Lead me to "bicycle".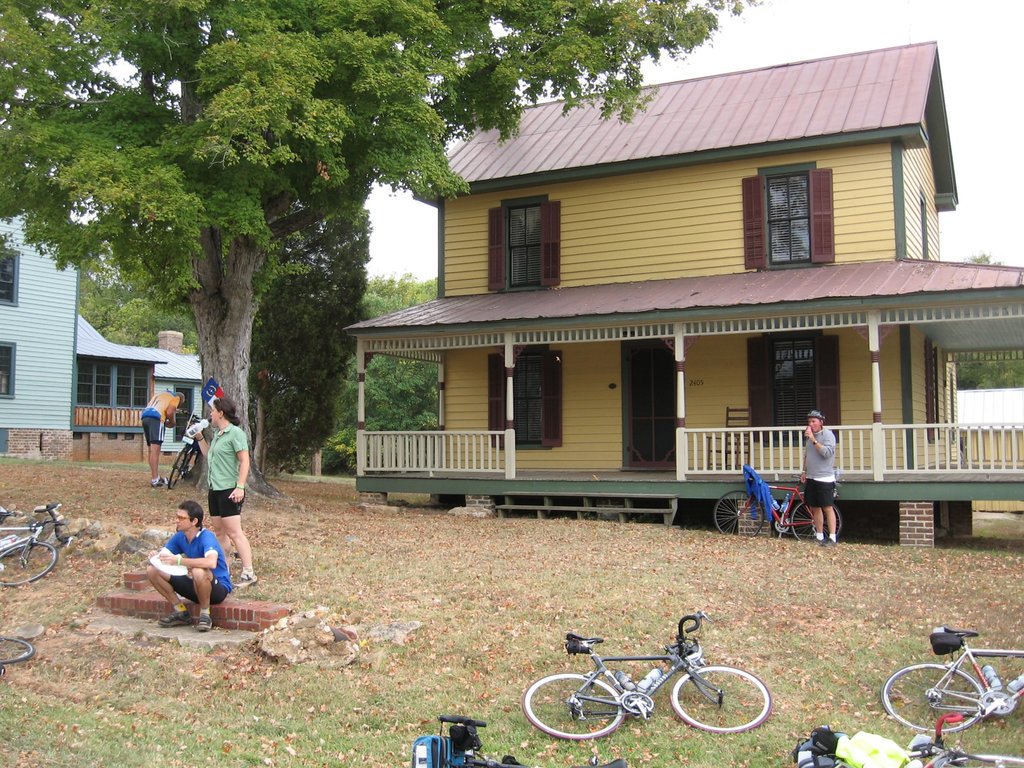
Lead to [897,712,1023,767].
